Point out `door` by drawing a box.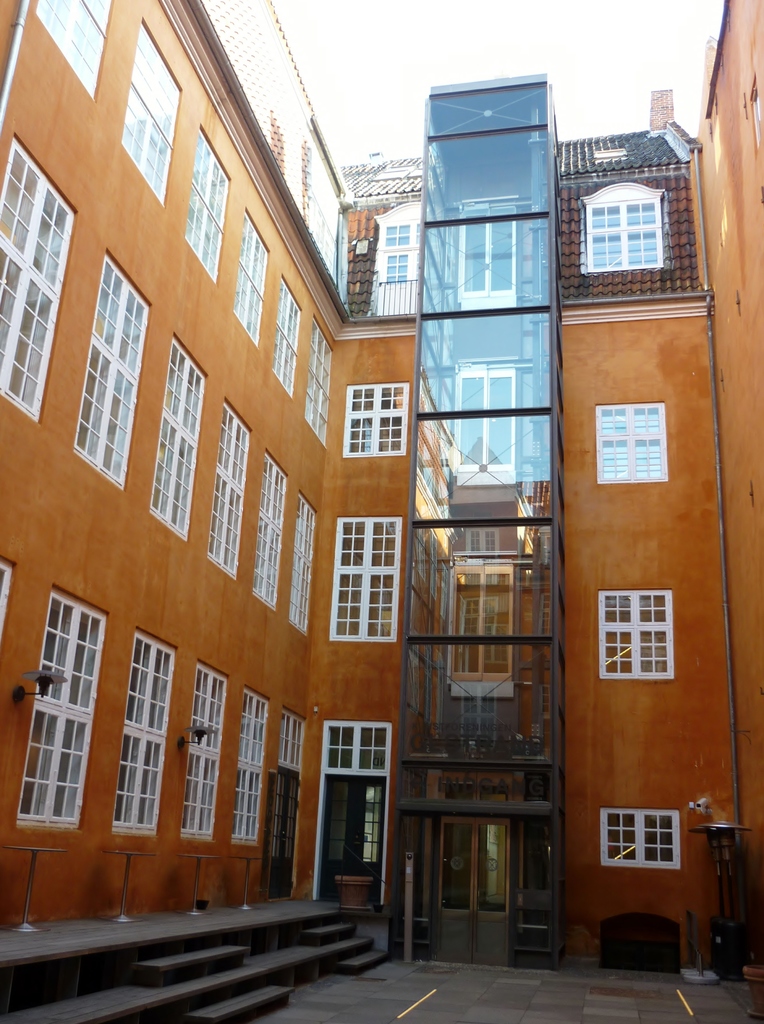
detection(267, 760, 302, 902).
